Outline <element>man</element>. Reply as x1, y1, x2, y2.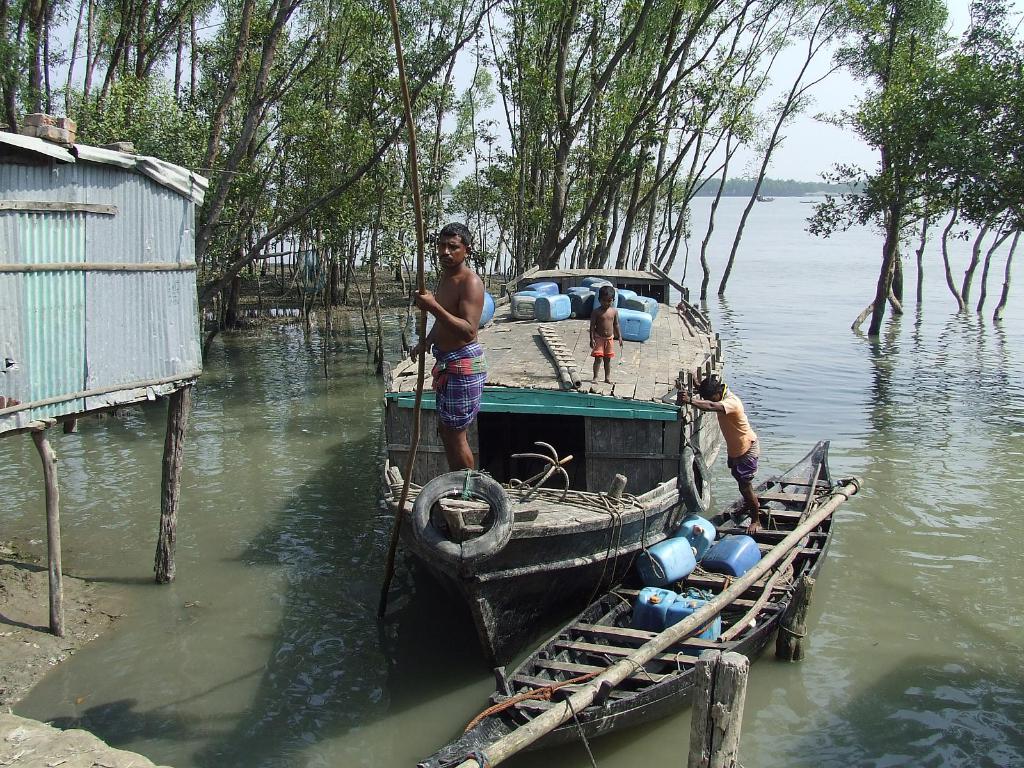
687, 372, 764, 535.
